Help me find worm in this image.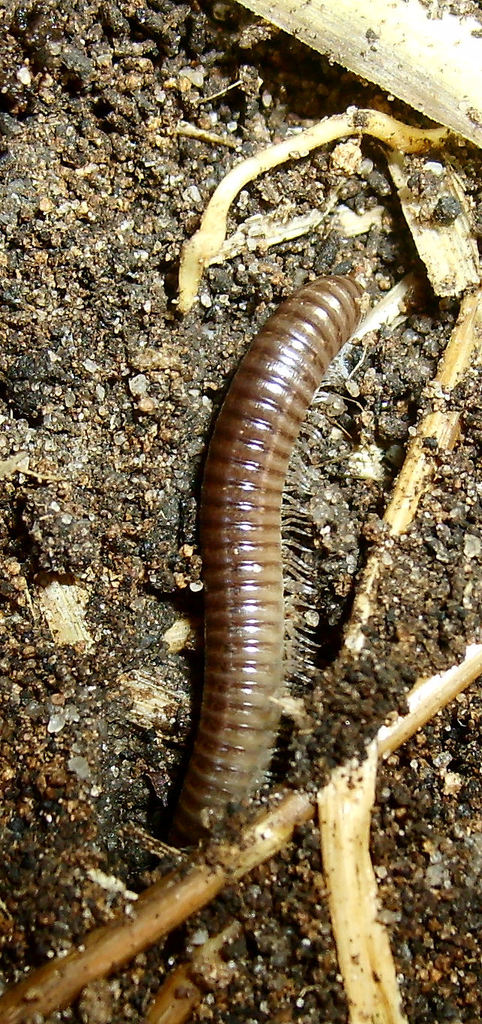
Found it: <bbox>170, 252, 353, 862</bbox>.
